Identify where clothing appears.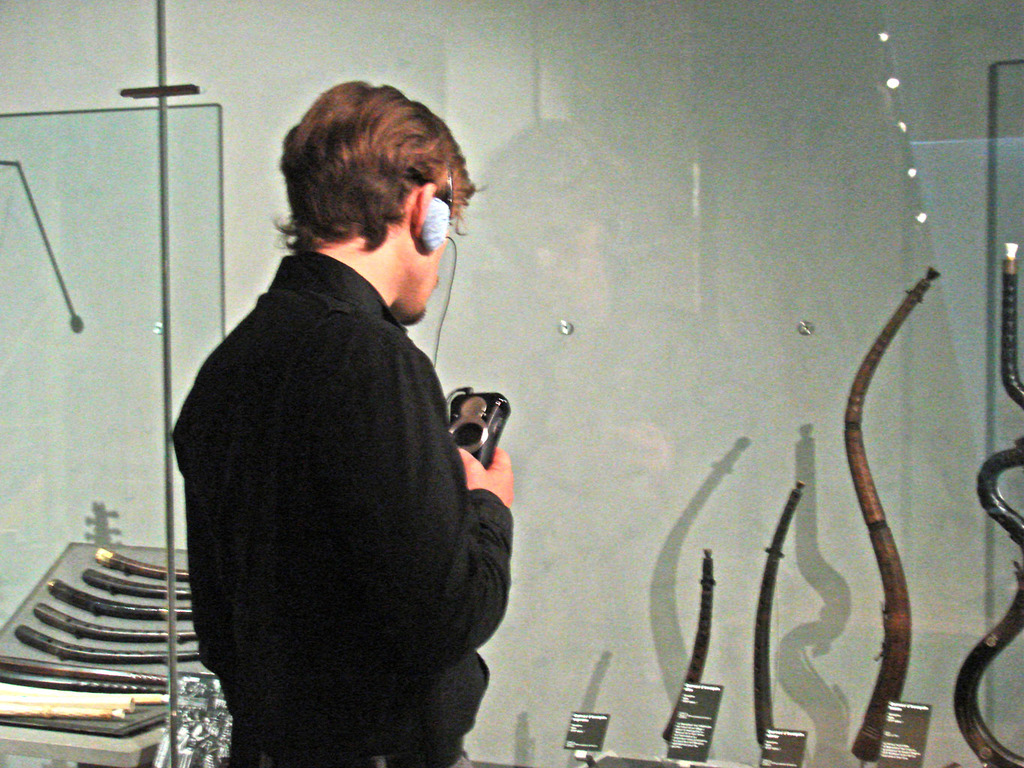
Appears at bbox(166, 187, 507, 767).
